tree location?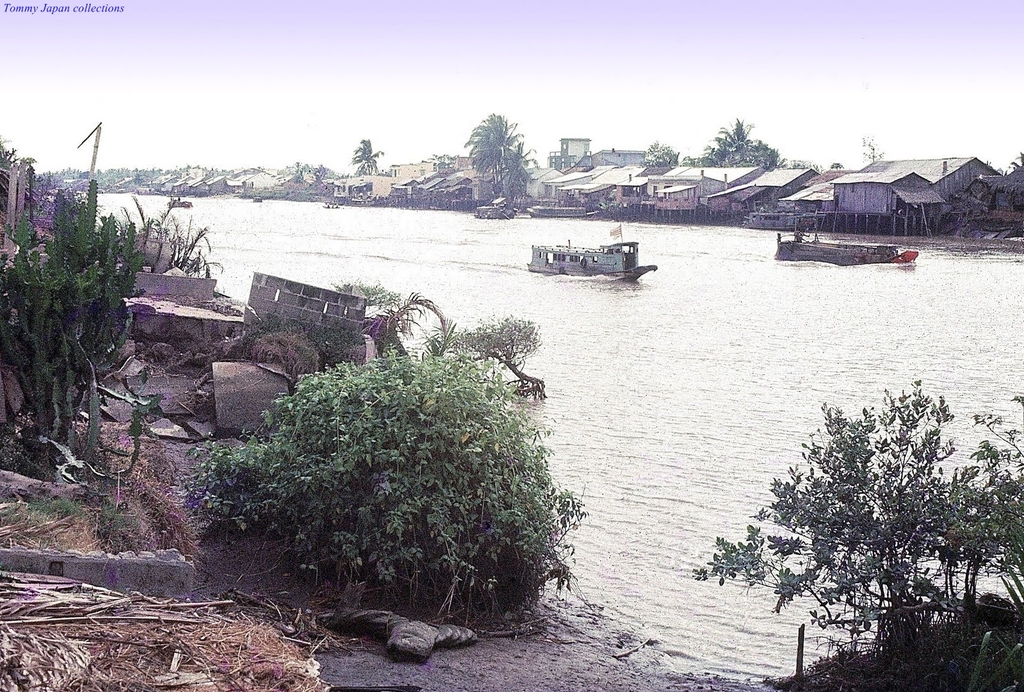
x1=495 y1=142 x2=538 y2=199
